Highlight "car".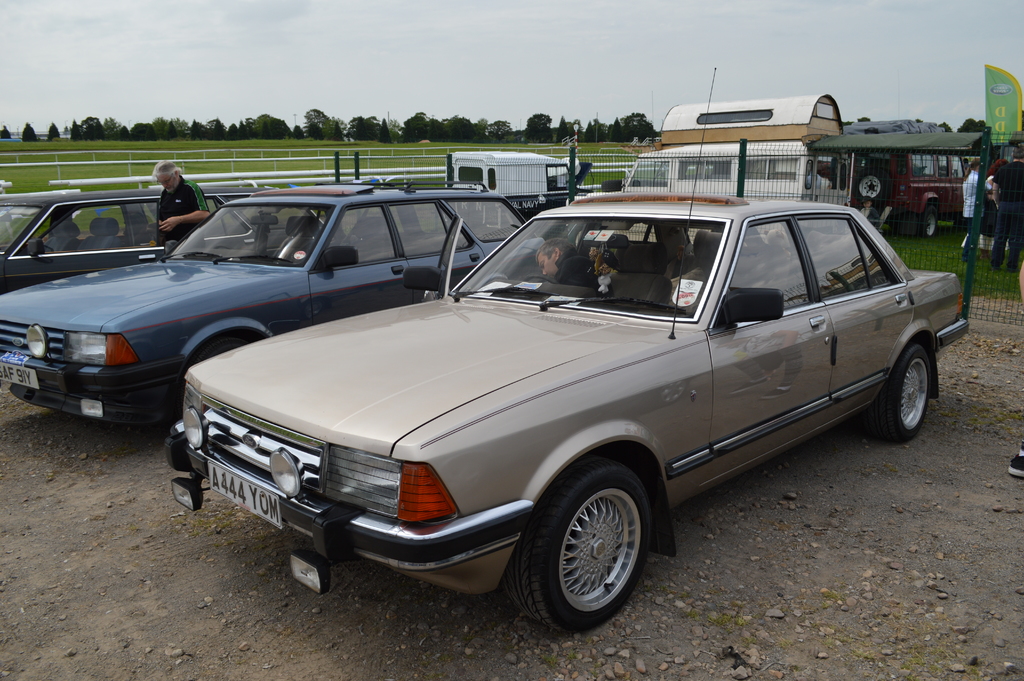
Highlighted region: 0, 185, 298, 297.
